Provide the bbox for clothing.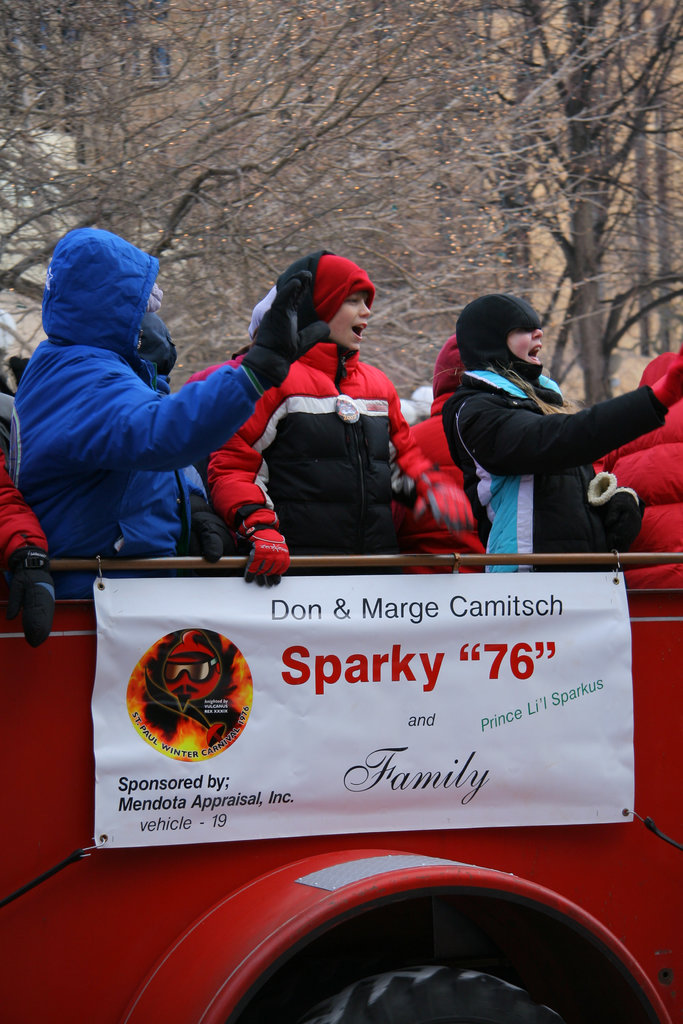
(x1=16, y1=217, x2=272, y2=574).
